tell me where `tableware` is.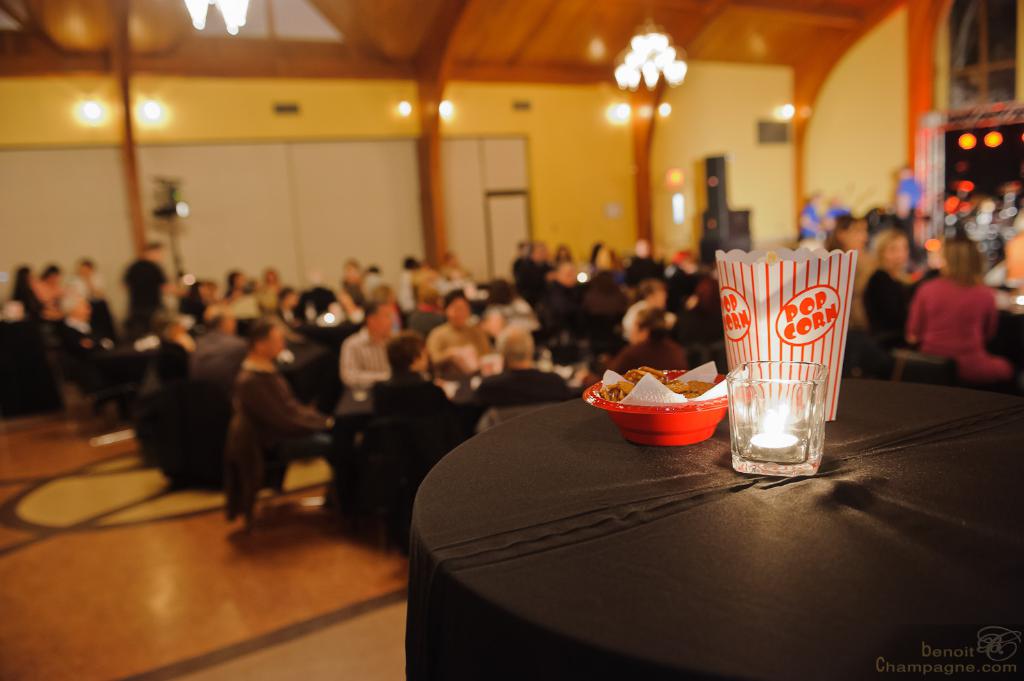
`tableware` is at x1=726, y1=356, x2=833, y2=477.
